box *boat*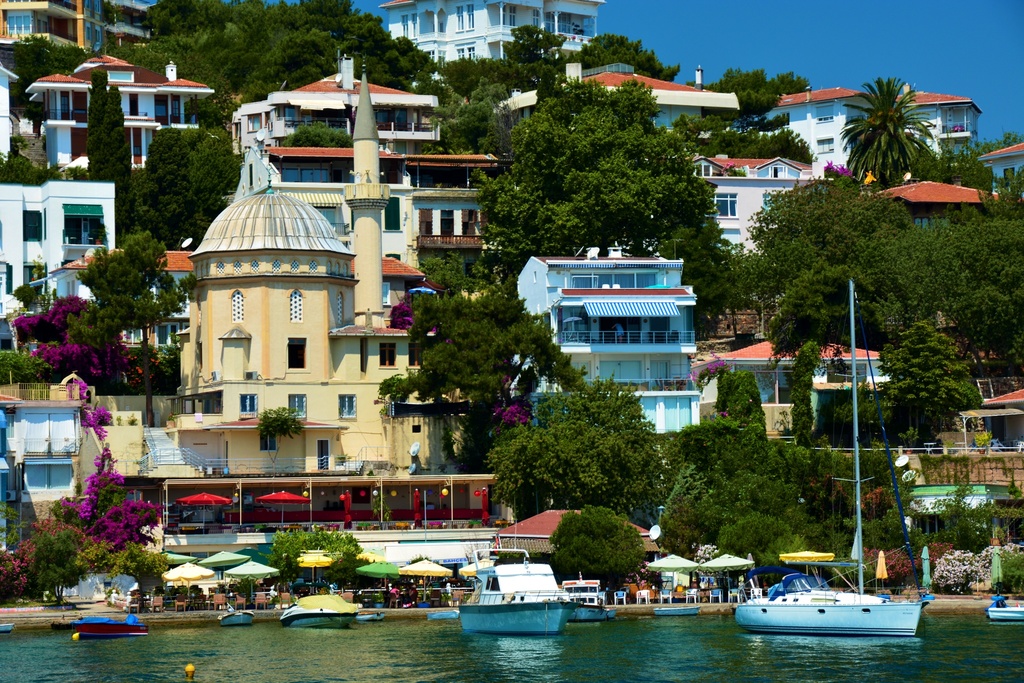
box=[219, 611, 255, 625]
